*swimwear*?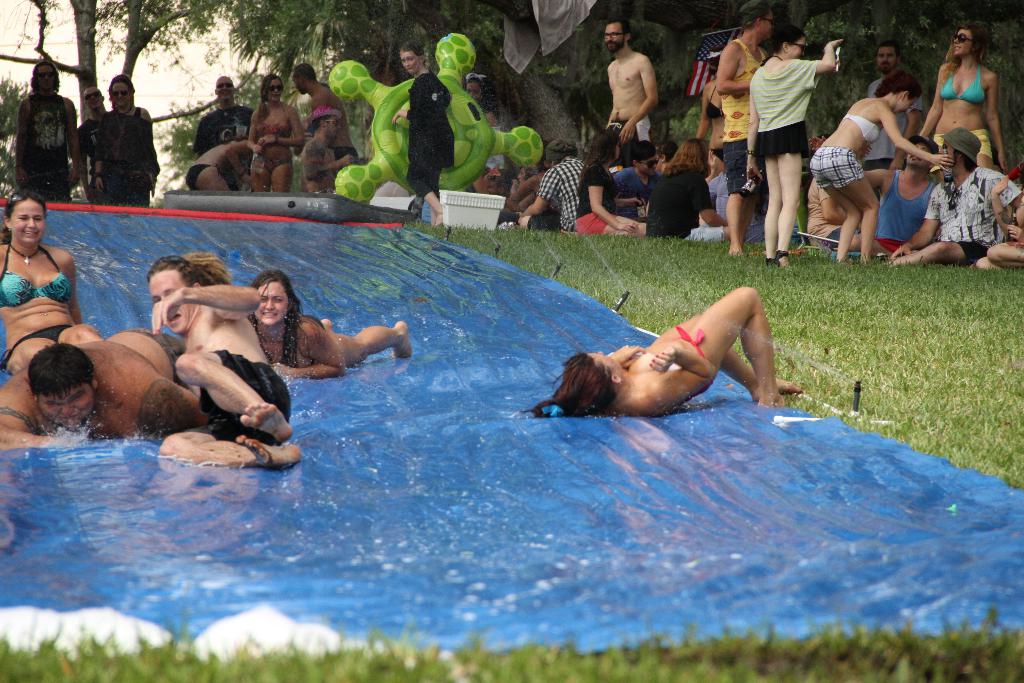
<bbox>842, 113, 877, 144</bbox>
